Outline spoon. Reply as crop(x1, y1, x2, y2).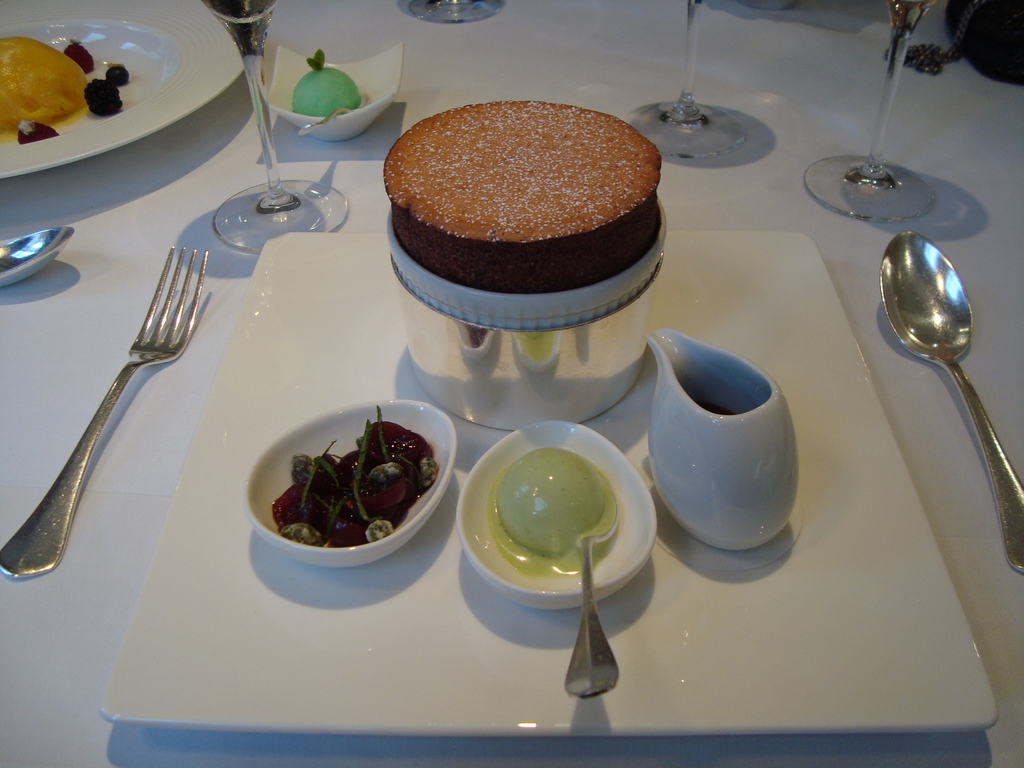
crop(0, 228, 72, 288).
